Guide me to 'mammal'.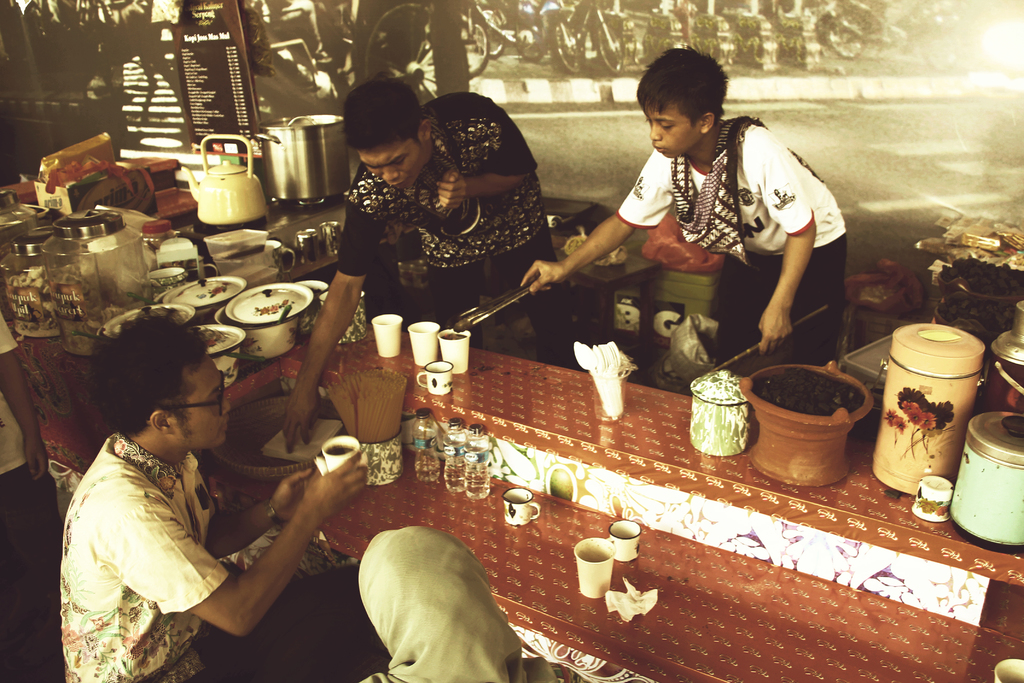
Guidance: detection(521, 47, 845, 358).
